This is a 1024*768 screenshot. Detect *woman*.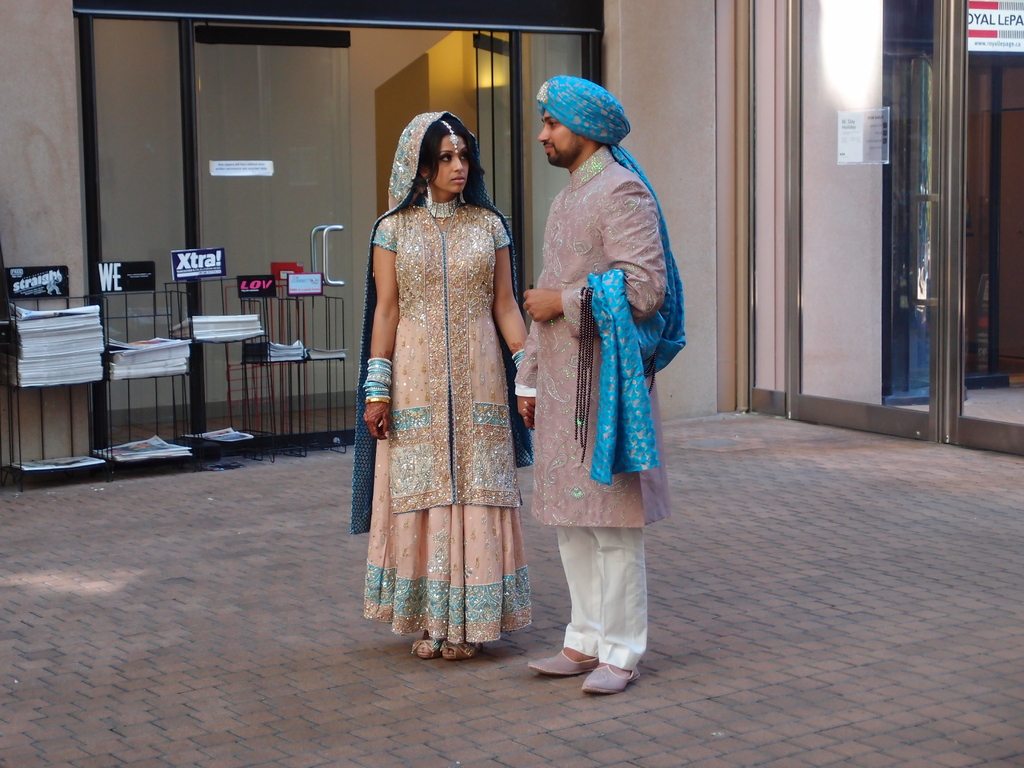
(346,95,534,649).
